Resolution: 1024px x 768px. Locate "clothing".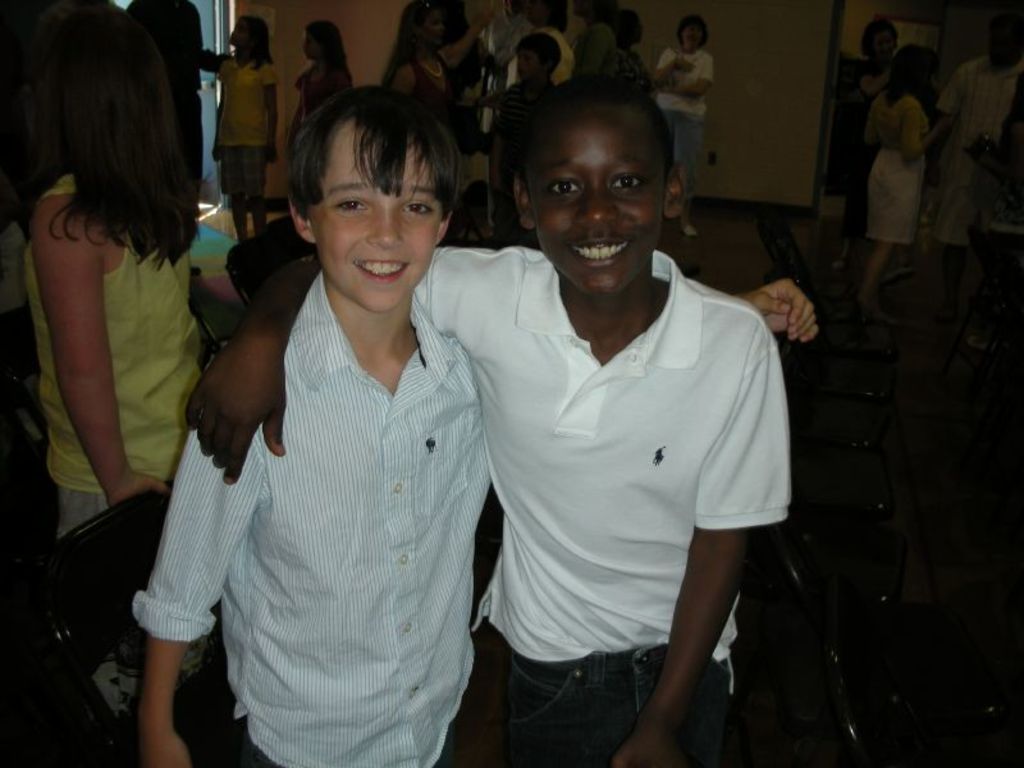
region(23, 172, 207, 535).
